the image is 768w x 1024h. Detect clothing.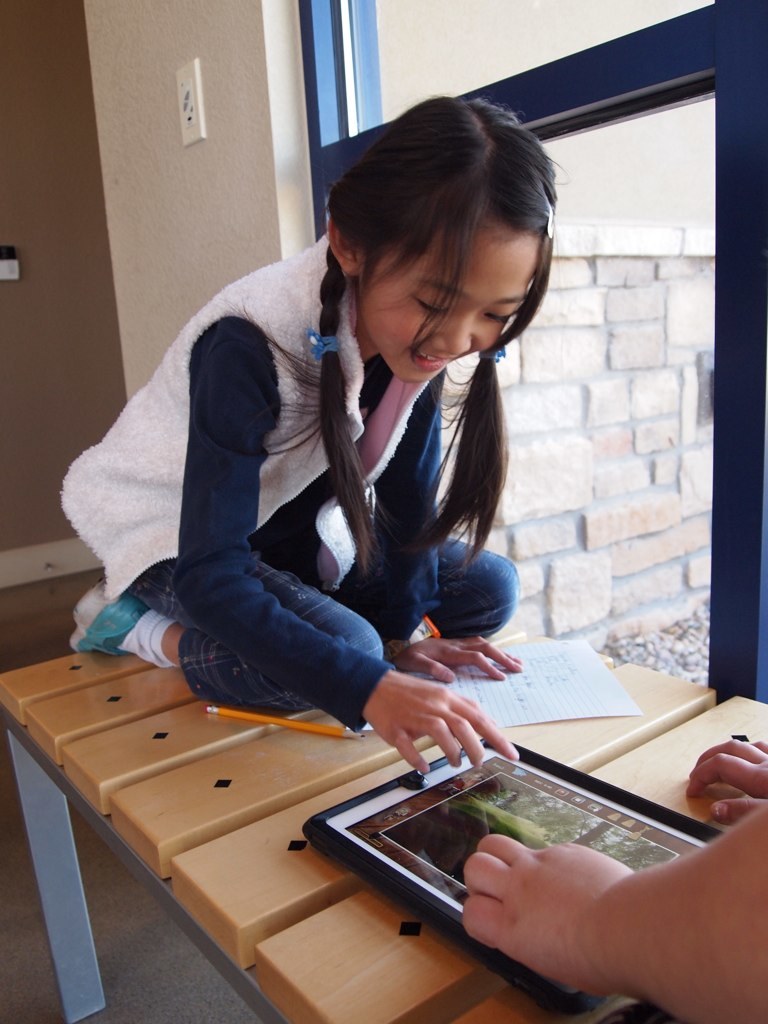
Detection: <box>78,215,570,743</box>.
